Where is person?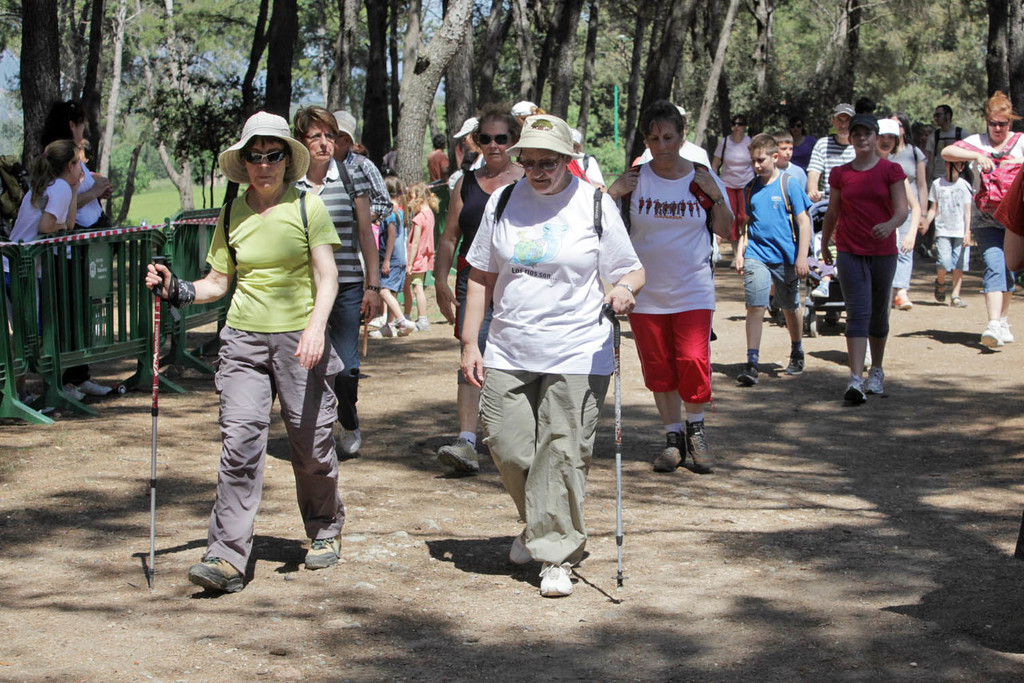
l=938, t=88, r=1023, b=350.
